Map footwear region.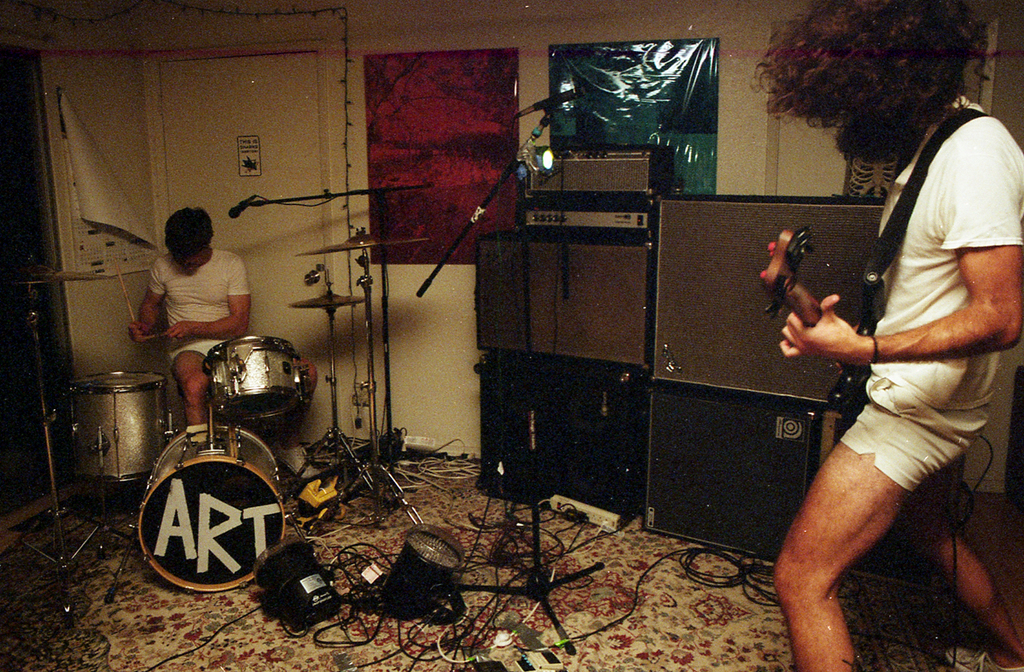
Mapped to pyautogui.locateOnScreen(943, 642, 1023, 671).
